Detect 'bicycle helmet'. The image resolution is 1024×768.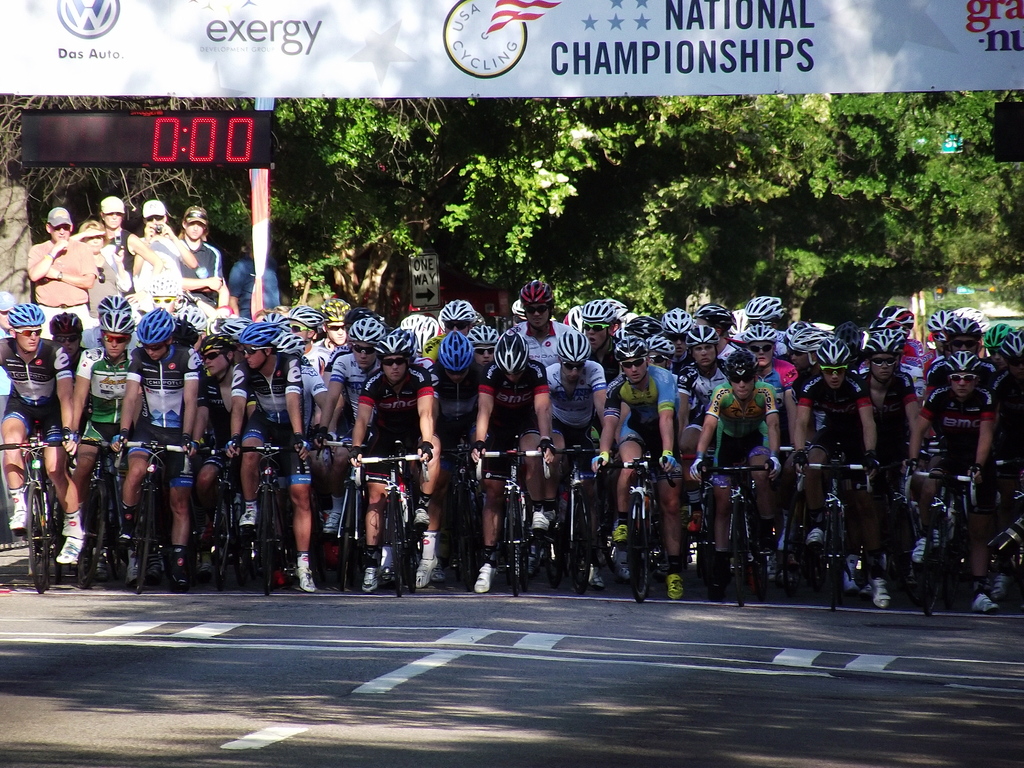
9,302,40,332.
